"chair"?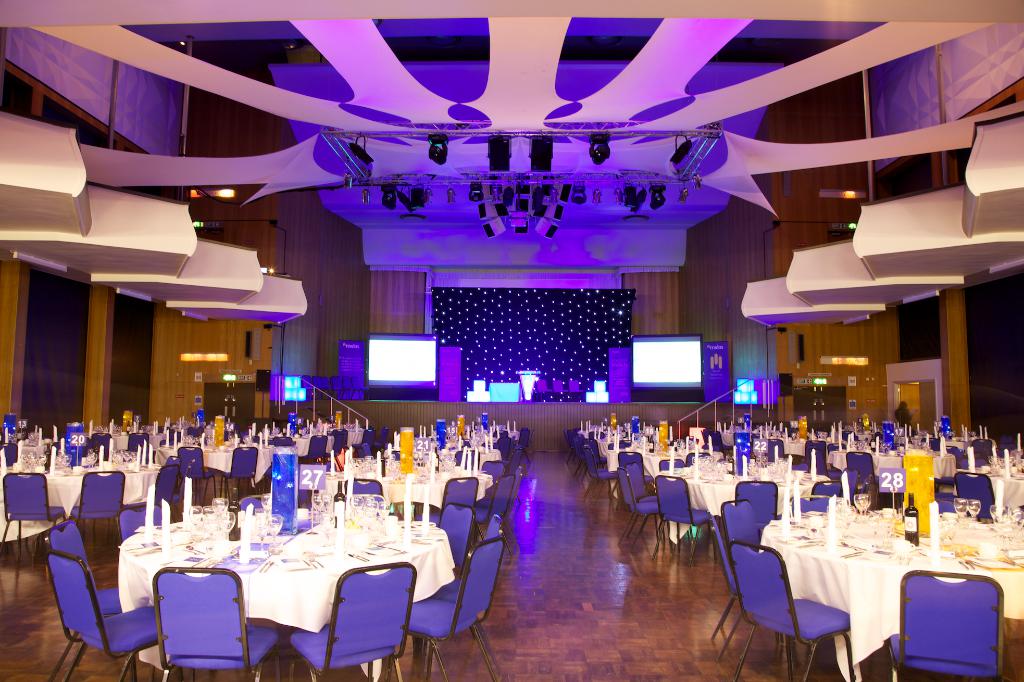
973,439,993,453
